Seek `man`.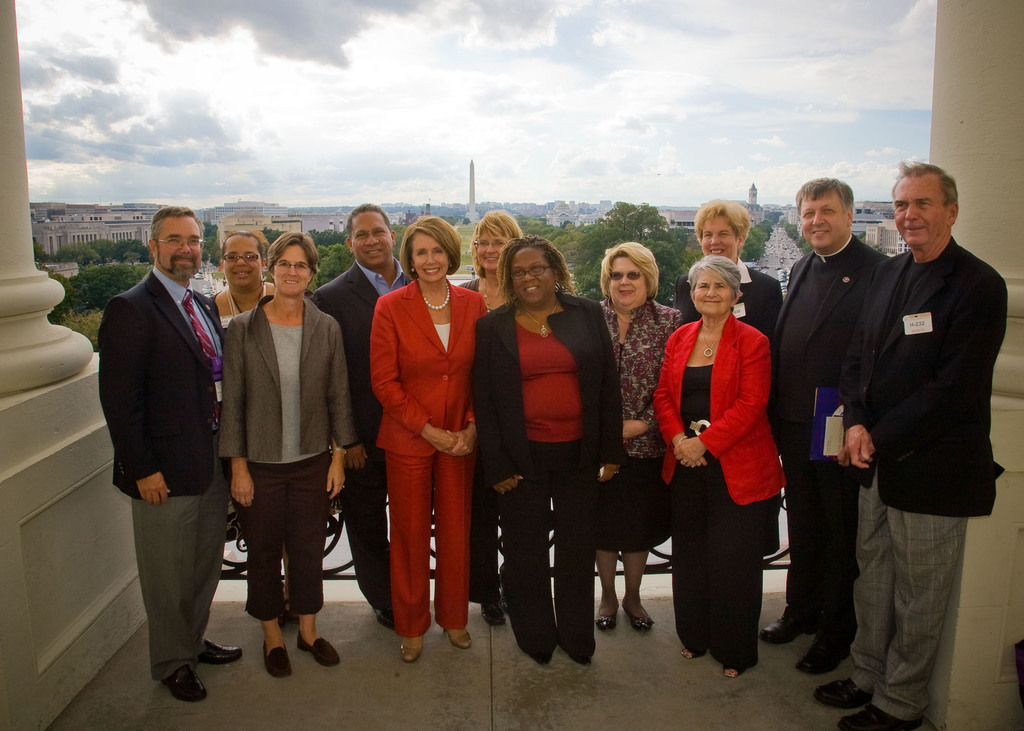
bbox=[95, 178, 237, 691].
